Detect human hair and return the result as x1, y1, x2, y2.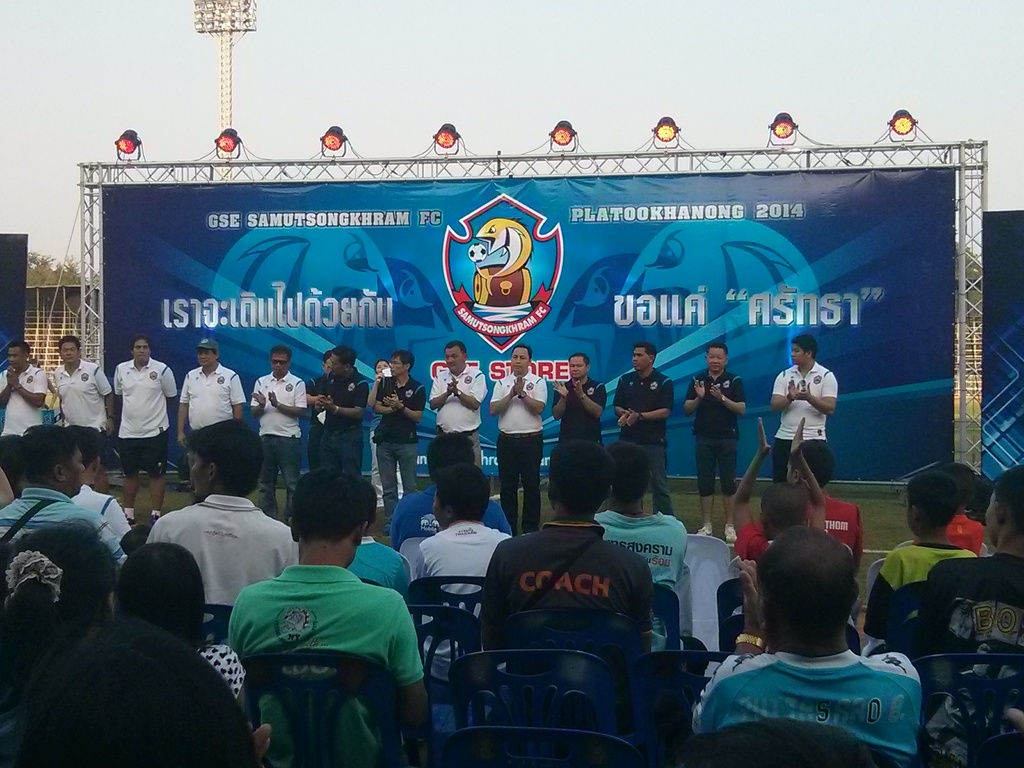
568, 352, 590, 369.
